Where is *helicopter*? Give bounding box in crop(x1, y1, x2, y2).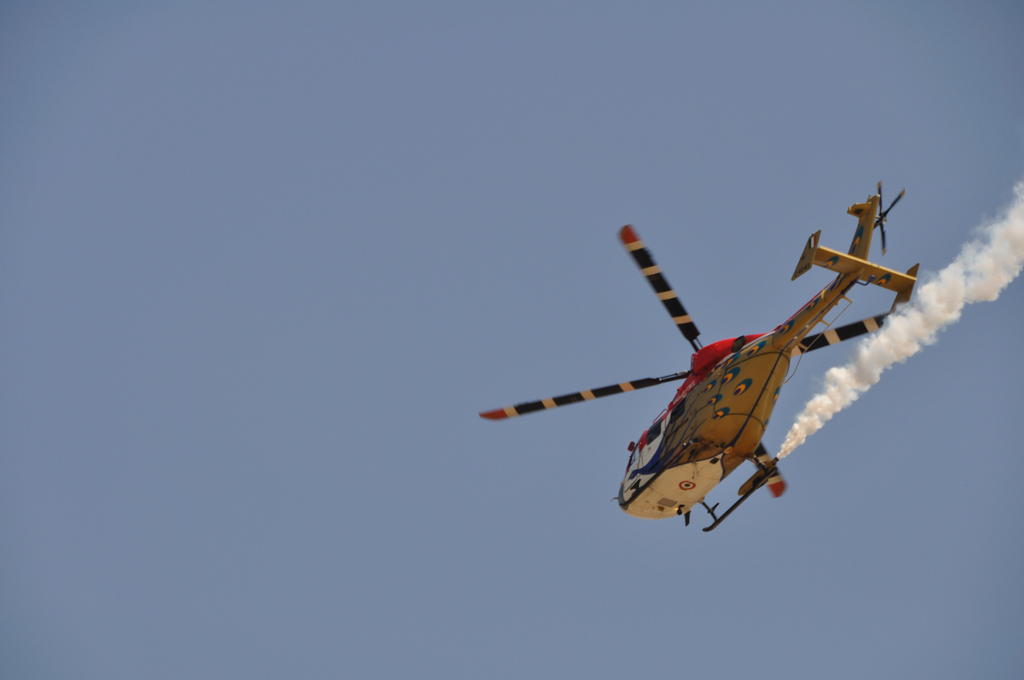
crop(477, 179, 920, 533).
